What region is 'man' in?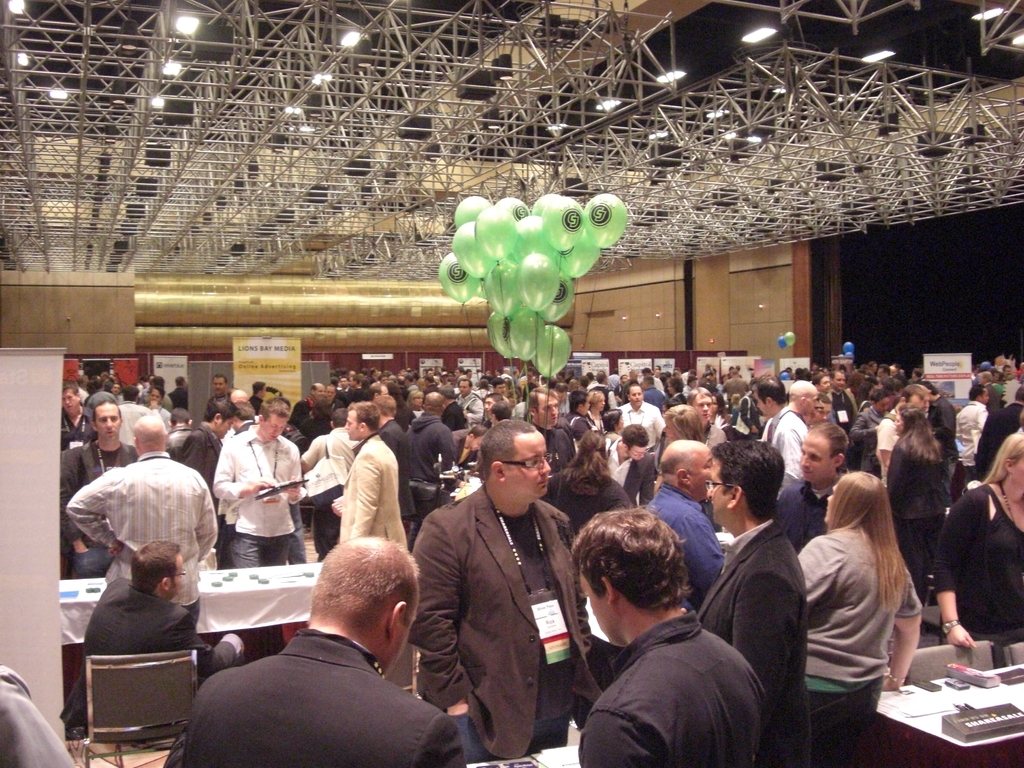
62, 401, 139, 580.
